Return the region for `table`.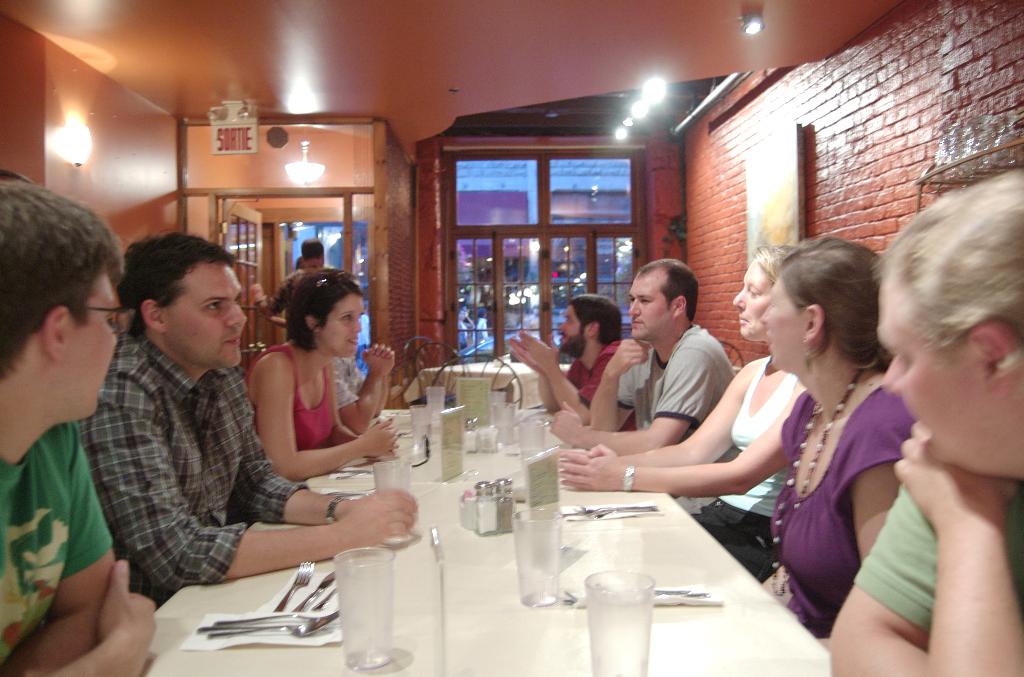
BBox(100, 398, 831, 676).
